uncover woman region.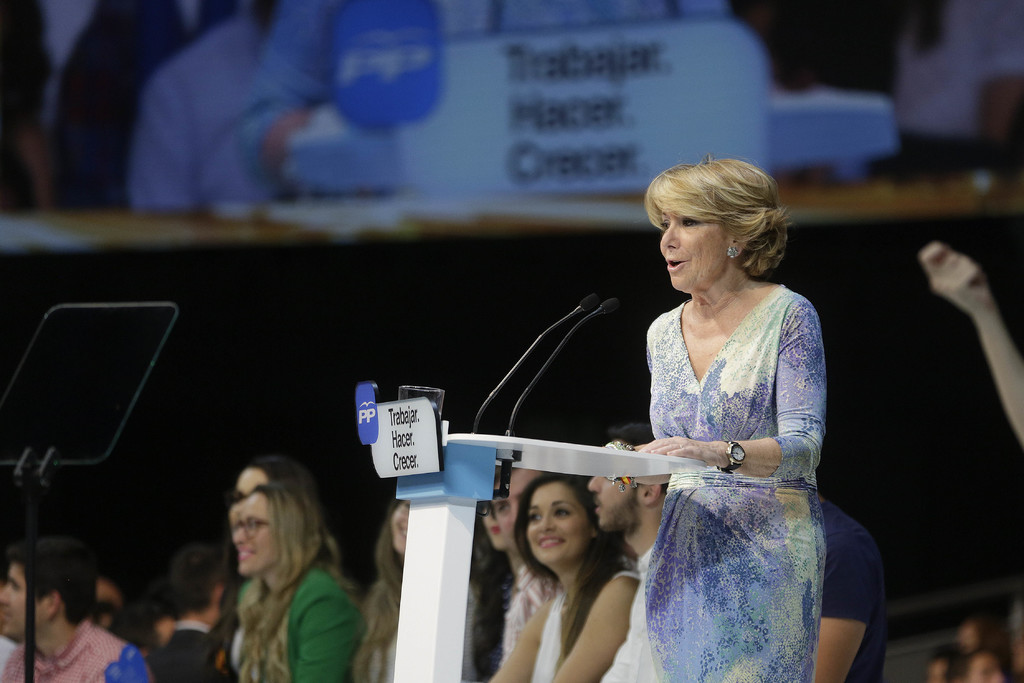
Uncovered: select_region(224, 477, 360, 682).
